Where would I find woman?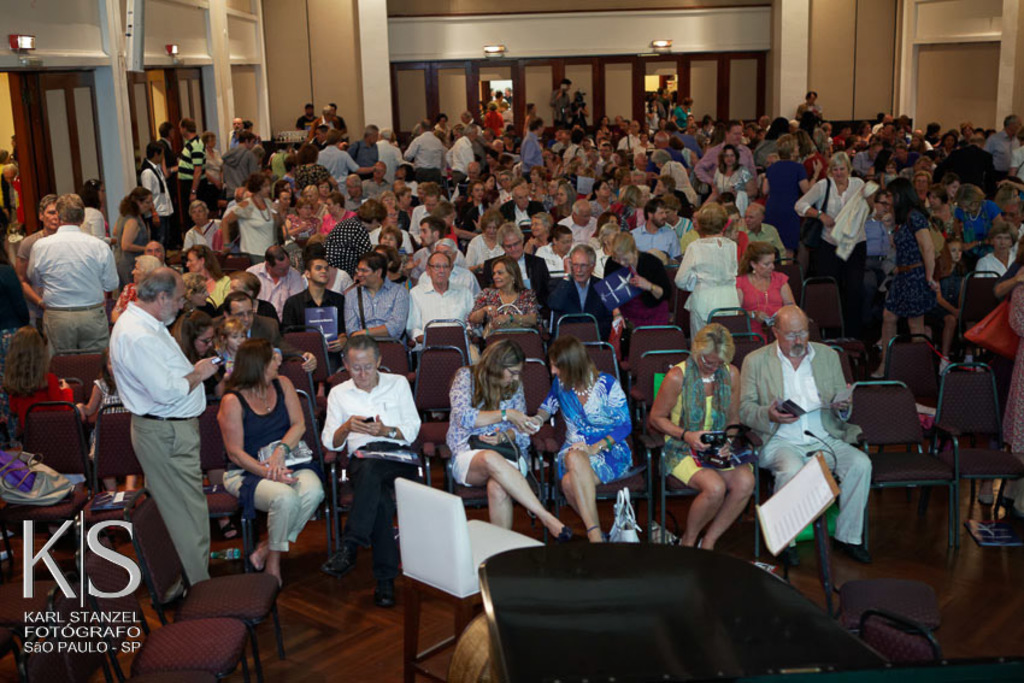
At [left=223, top=171, right=281, bottom=258].
